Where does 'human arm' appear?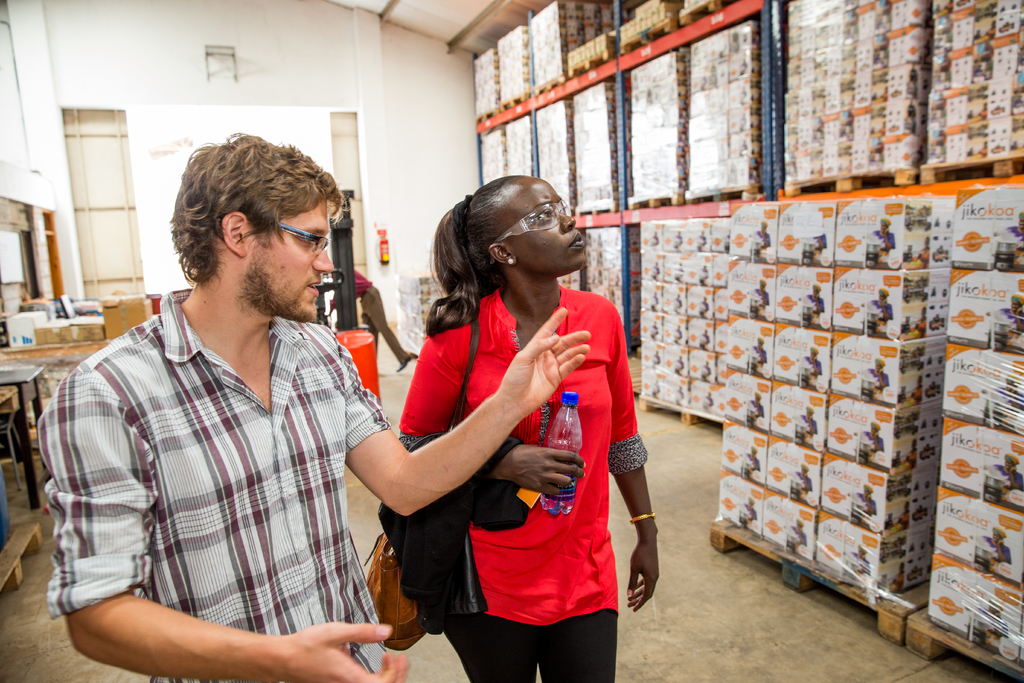
Appears at select_region(602, 284, 679, 614).
